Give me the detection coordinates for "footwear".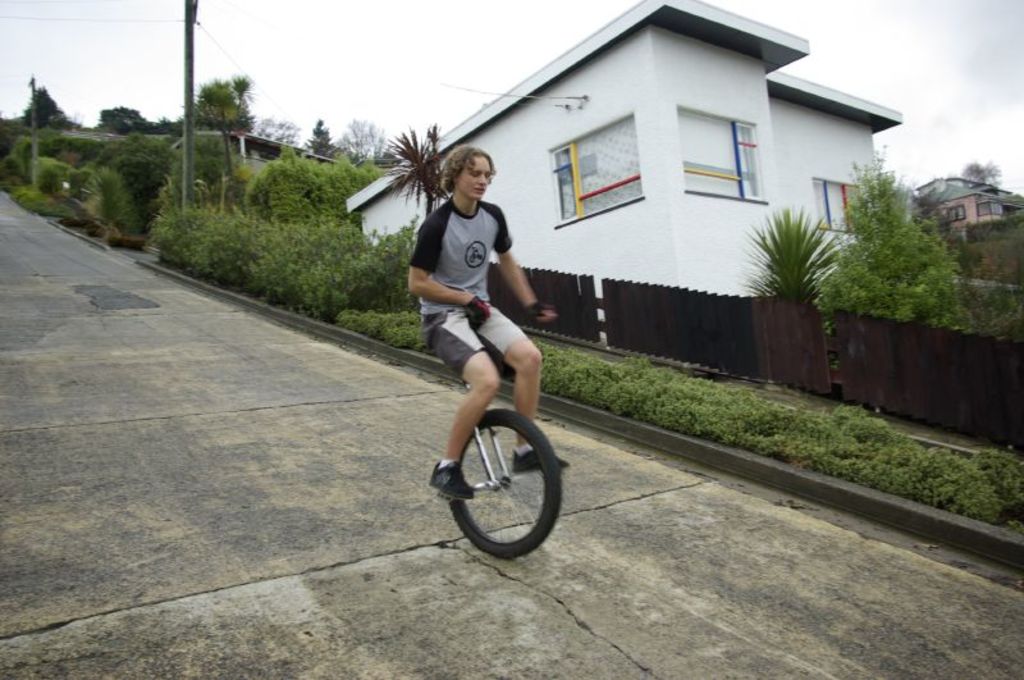
detection(431, 457, 475, 498).
